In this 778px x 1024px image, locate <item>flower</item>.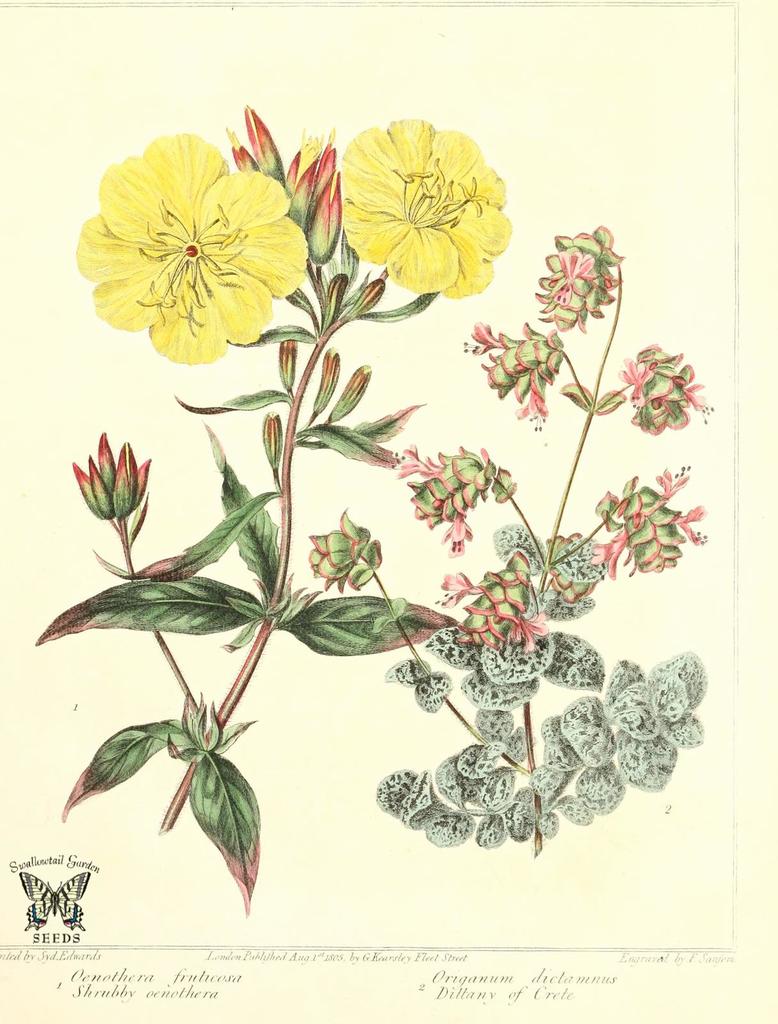
Bounding box: pyautogui.locateOnScreen(327, 358, 381, 419).
